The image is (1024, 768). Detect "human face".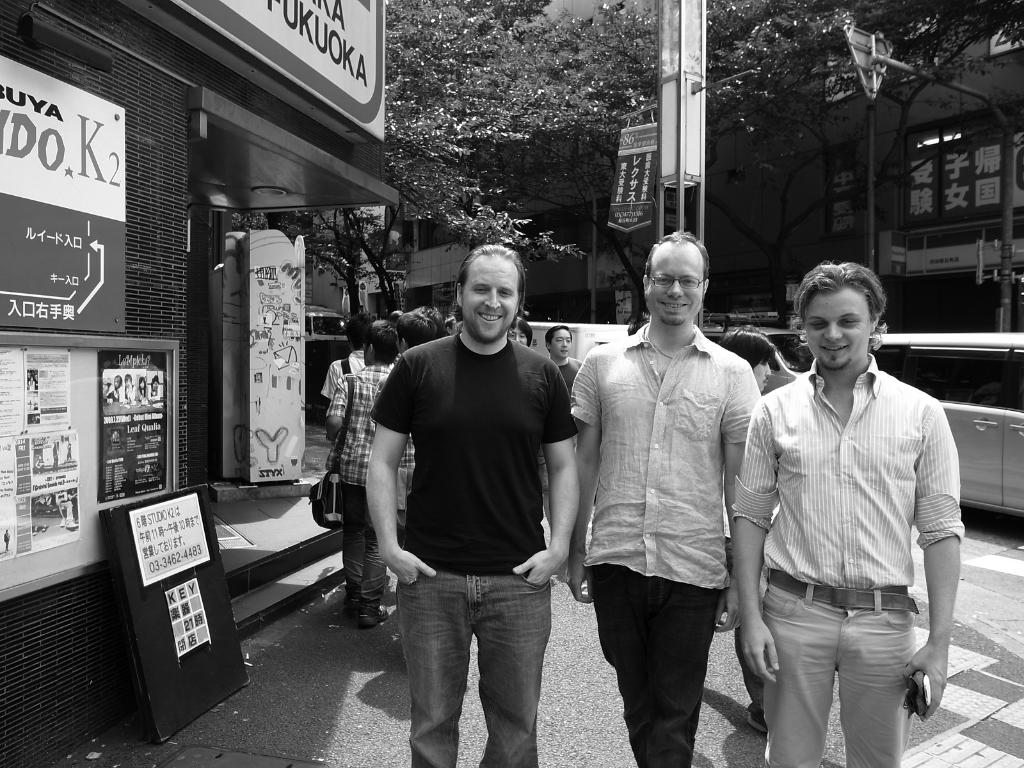
Detection: 461 252 520 342.
